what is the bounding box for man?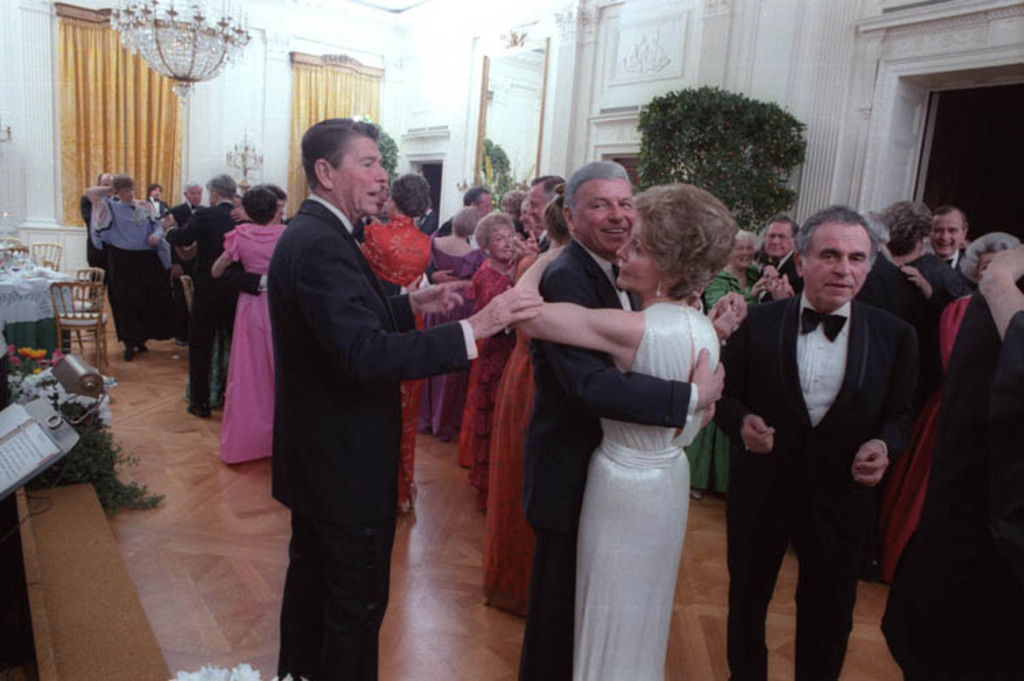
rect(243, 190, 288, 224).
